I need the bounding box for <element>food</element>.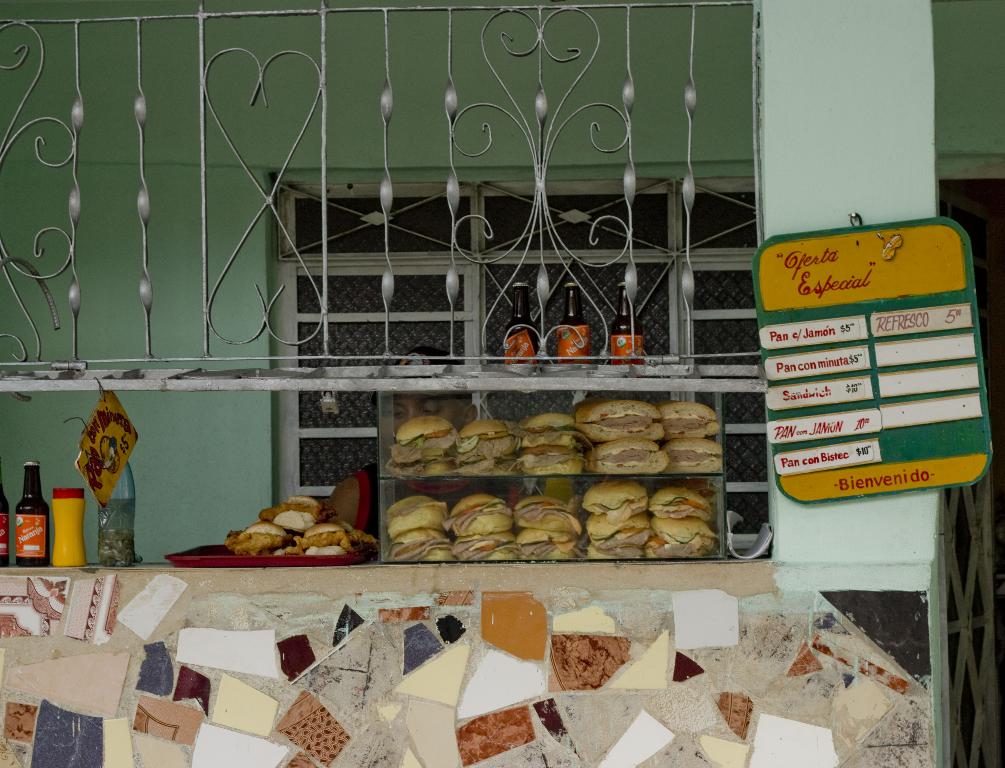
Here it is: BBox(579, 435, 670, 475).
